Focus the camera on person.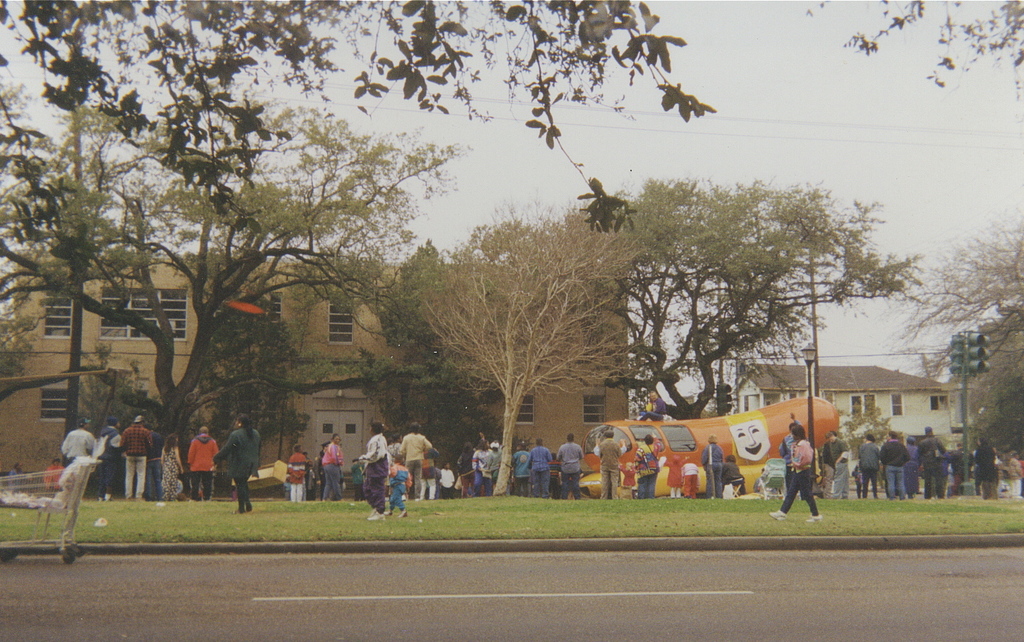
Focus region: crop(533, 436, 552, 496).
